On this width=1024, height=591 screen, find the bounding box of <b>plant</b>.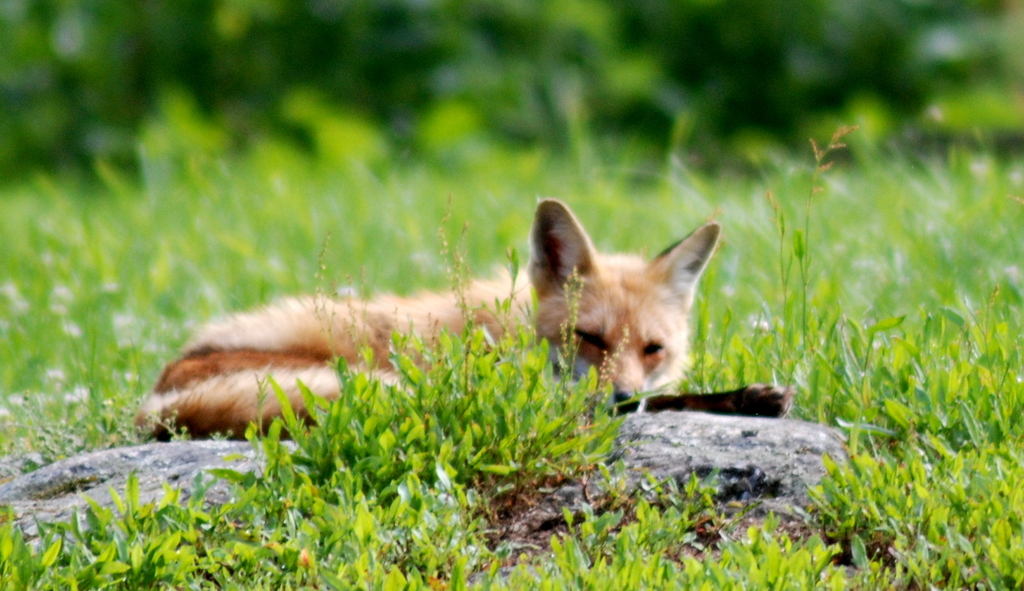
Bounding box: Rect(241, 197, 670, 474).
